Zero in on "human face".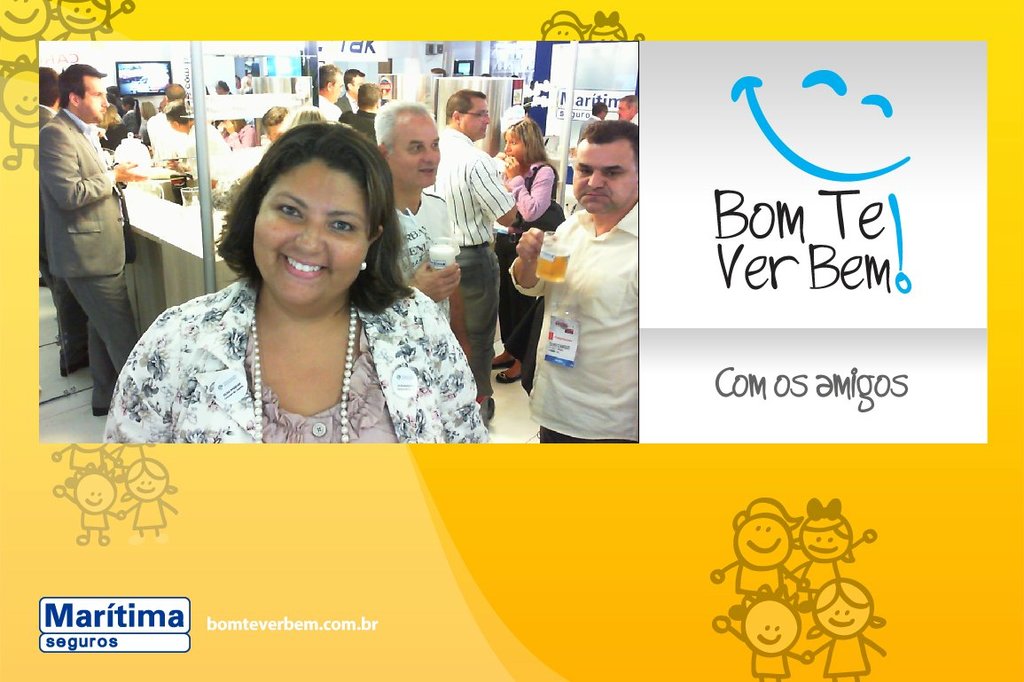
Zeroed in: detection(354, 74, 367, 93).
